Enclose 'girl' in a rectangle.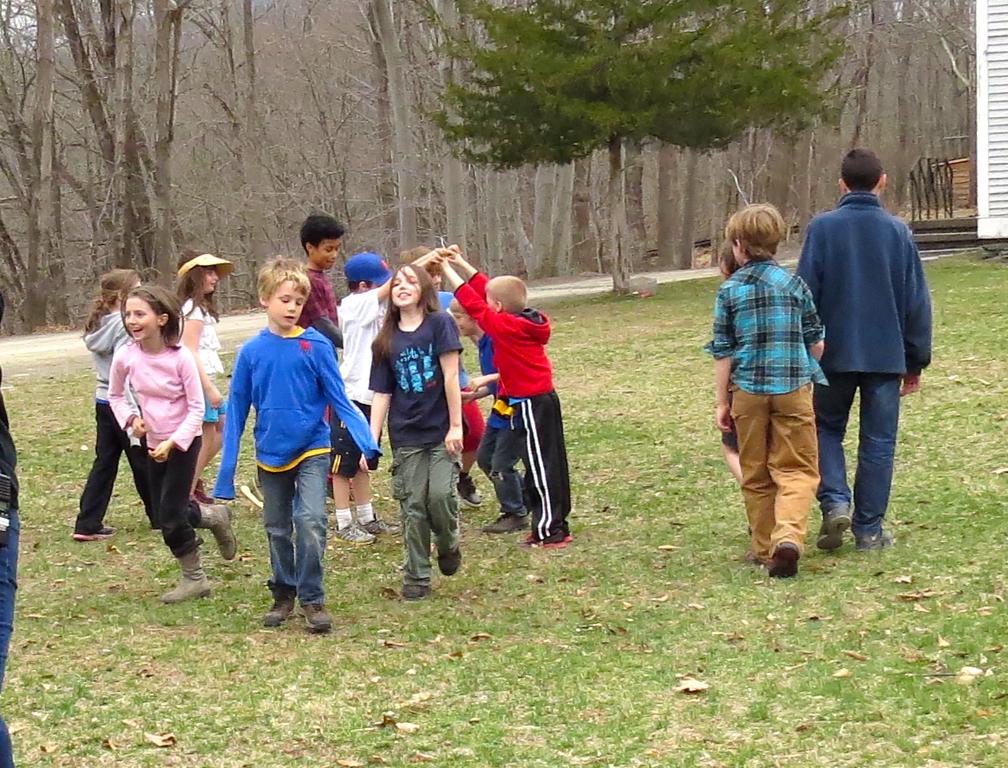
(368,264,463,602).
